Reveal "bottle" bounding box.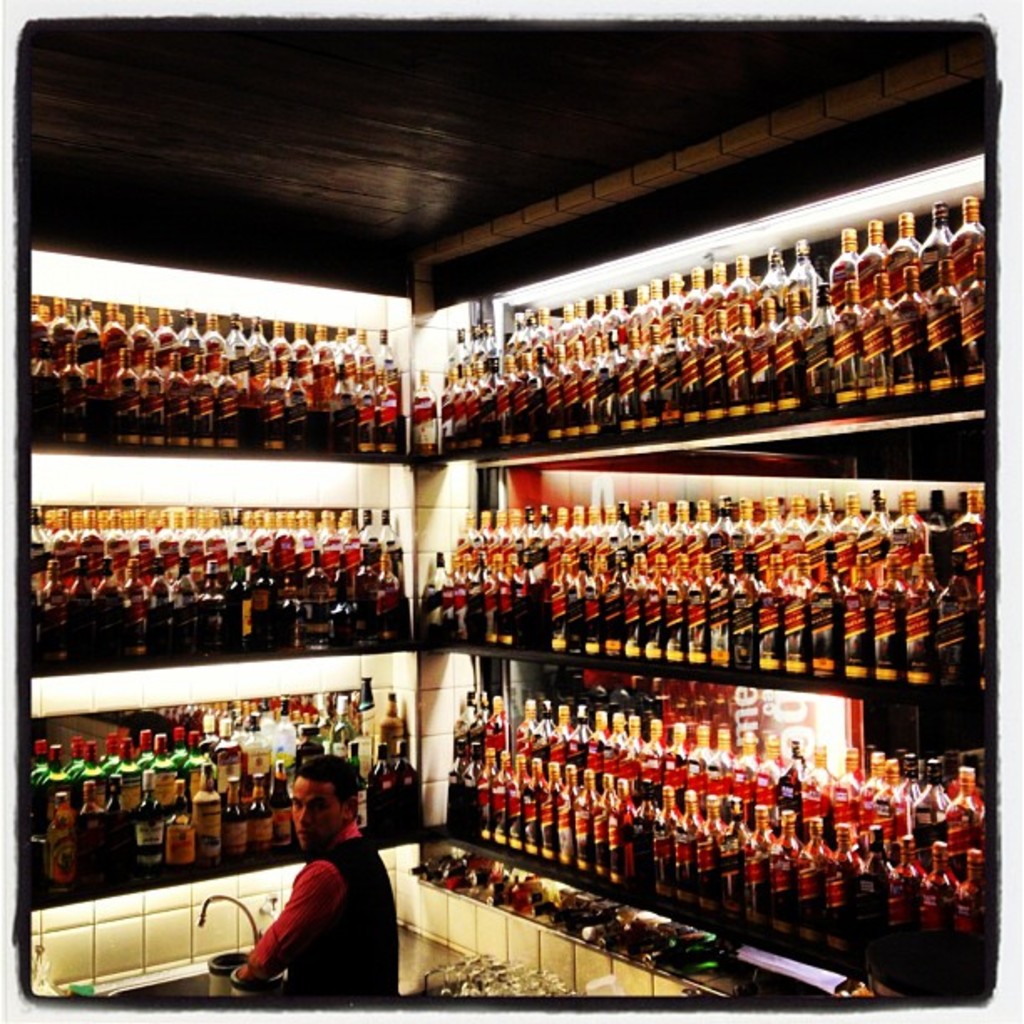
Revealed: l=27, t=294, r=44, b=358.
